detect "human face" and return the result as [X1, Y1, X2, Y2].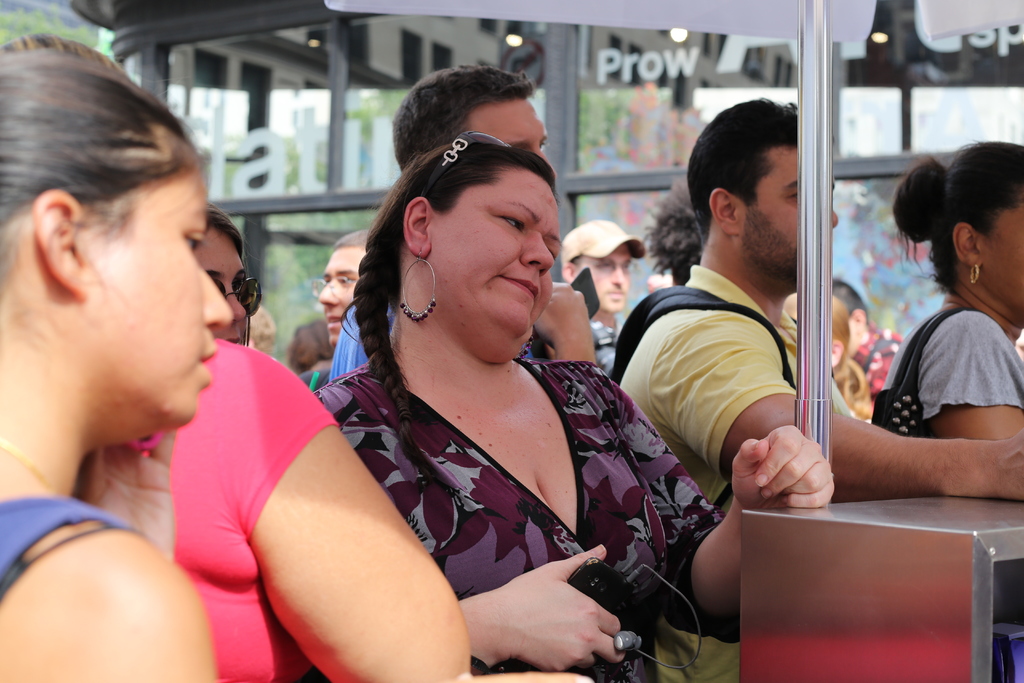
[95, 165, 229, 424].
